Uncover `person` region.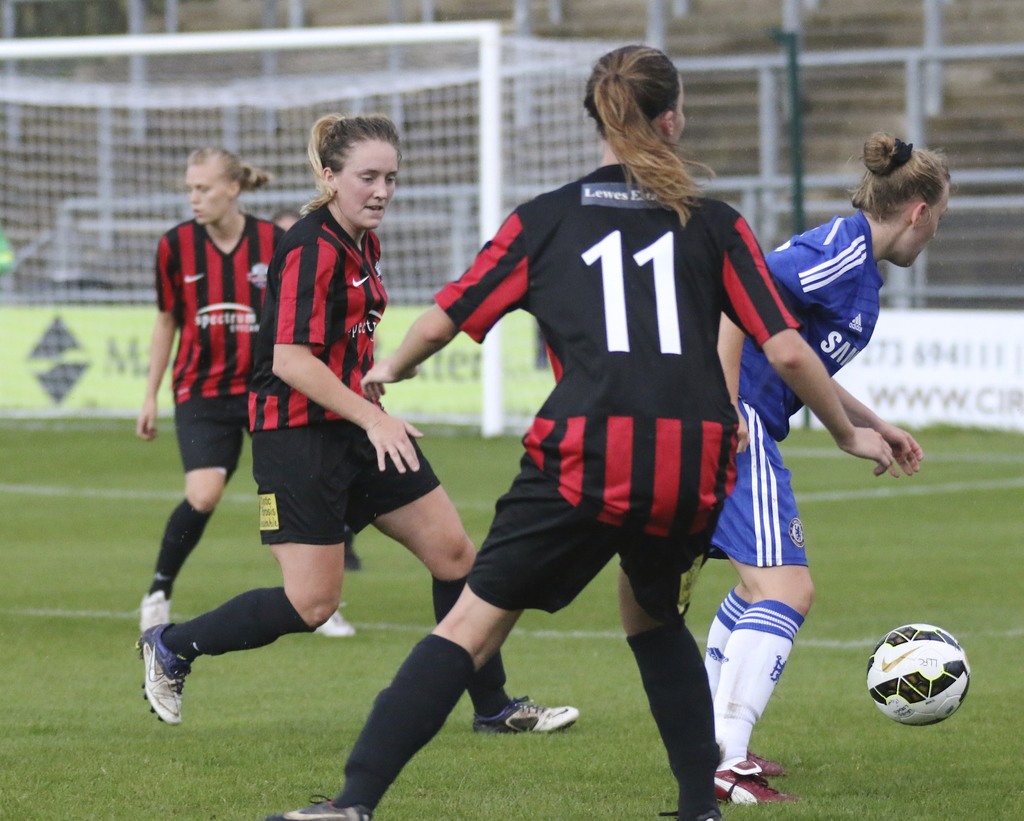
Uncovered: l=275, t=38, r=884, b=808.
